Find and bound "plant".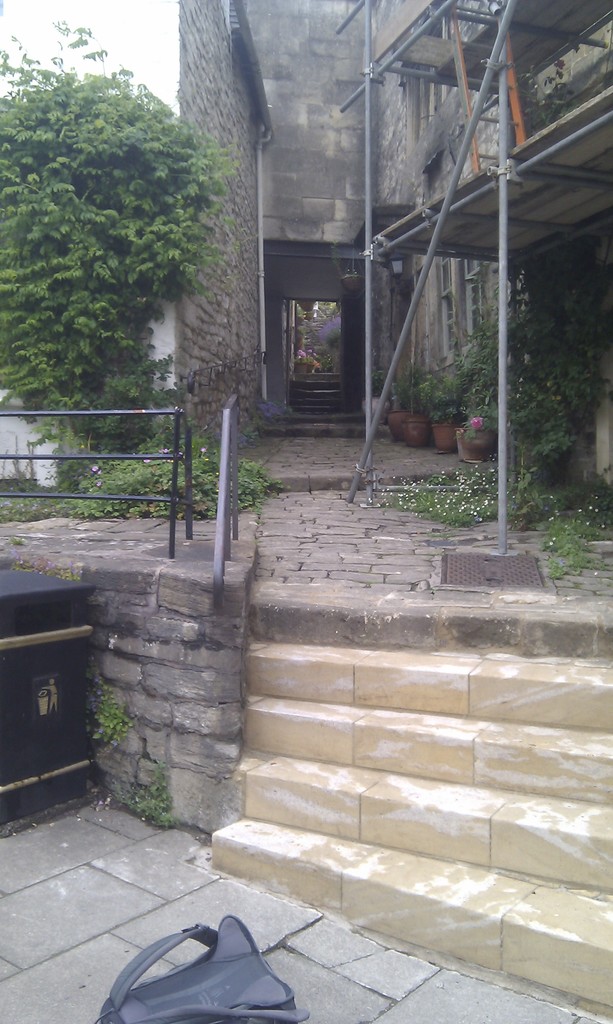
Bound: 118:760:176:839.
